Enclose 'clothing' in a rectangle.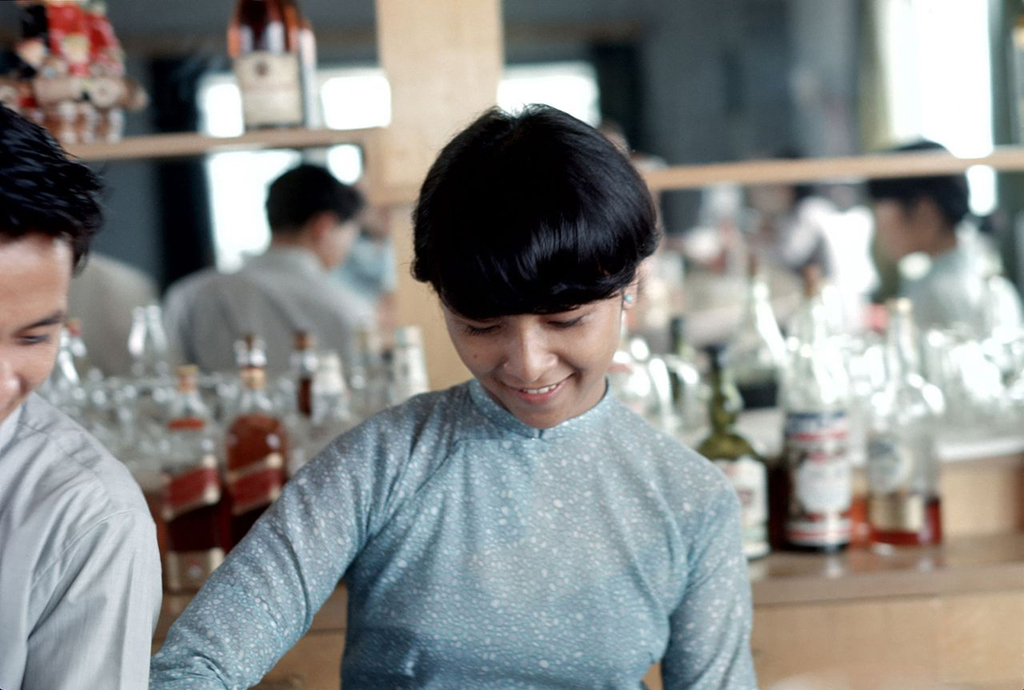
bbox(149, 373, 773, 689).
